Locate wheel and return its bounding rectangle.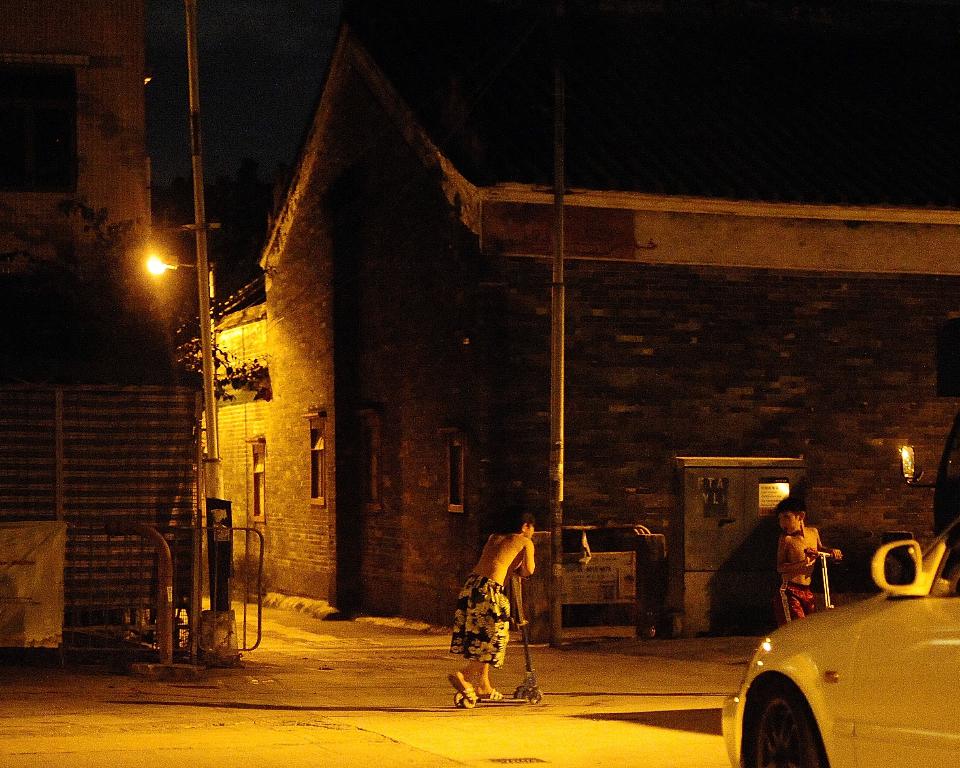
<box>742,653,816,765</box>.
